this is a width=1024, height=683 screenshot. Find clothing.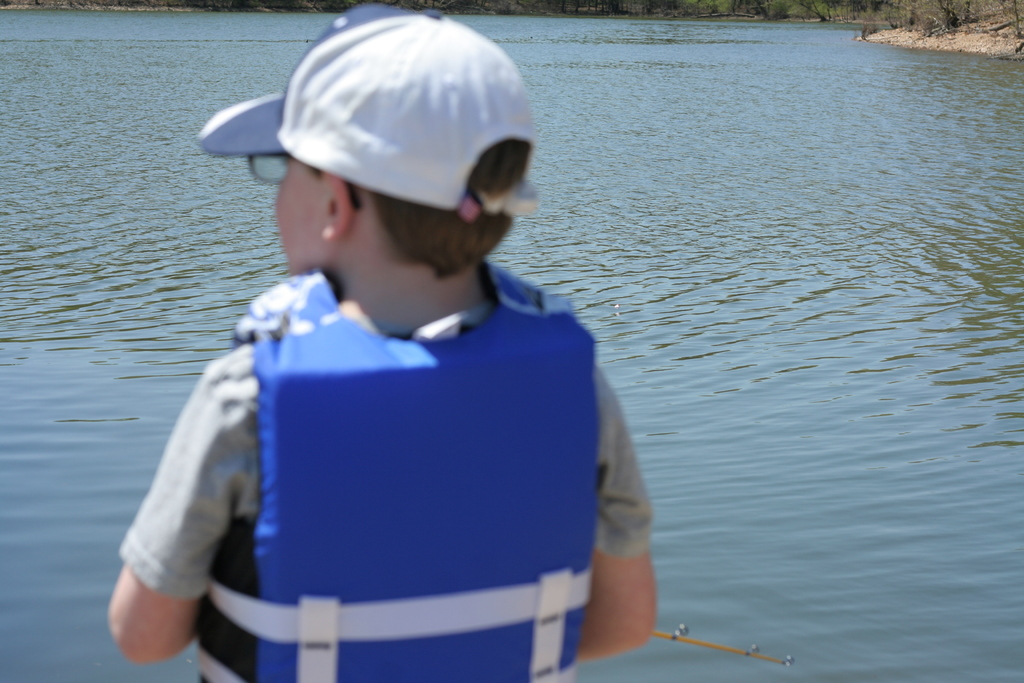
Bounding box: {"x1": 141, "y1": 243, "x2": 638, "y2": 677}.
